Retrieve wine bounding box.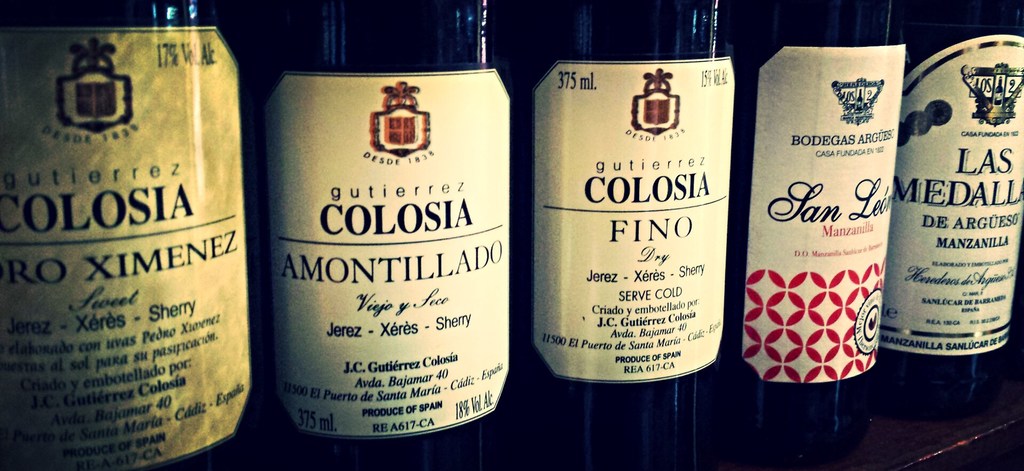
Bounding box: detection(262, 0, 519, 470).
